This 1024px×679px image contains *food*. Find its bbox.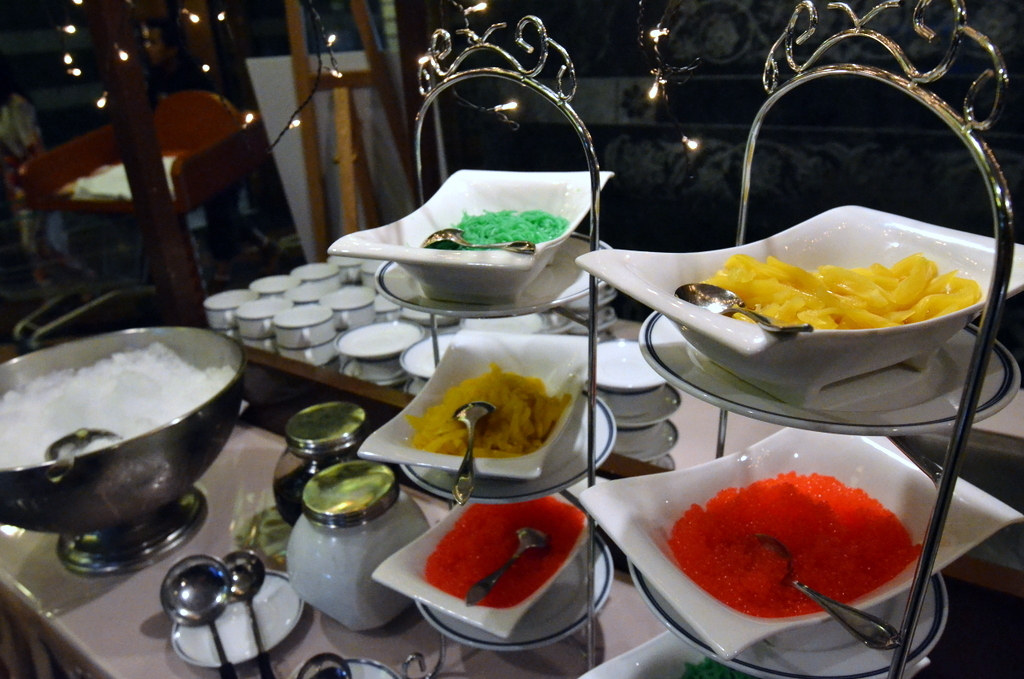
crop(453, 205, 570, 247).
